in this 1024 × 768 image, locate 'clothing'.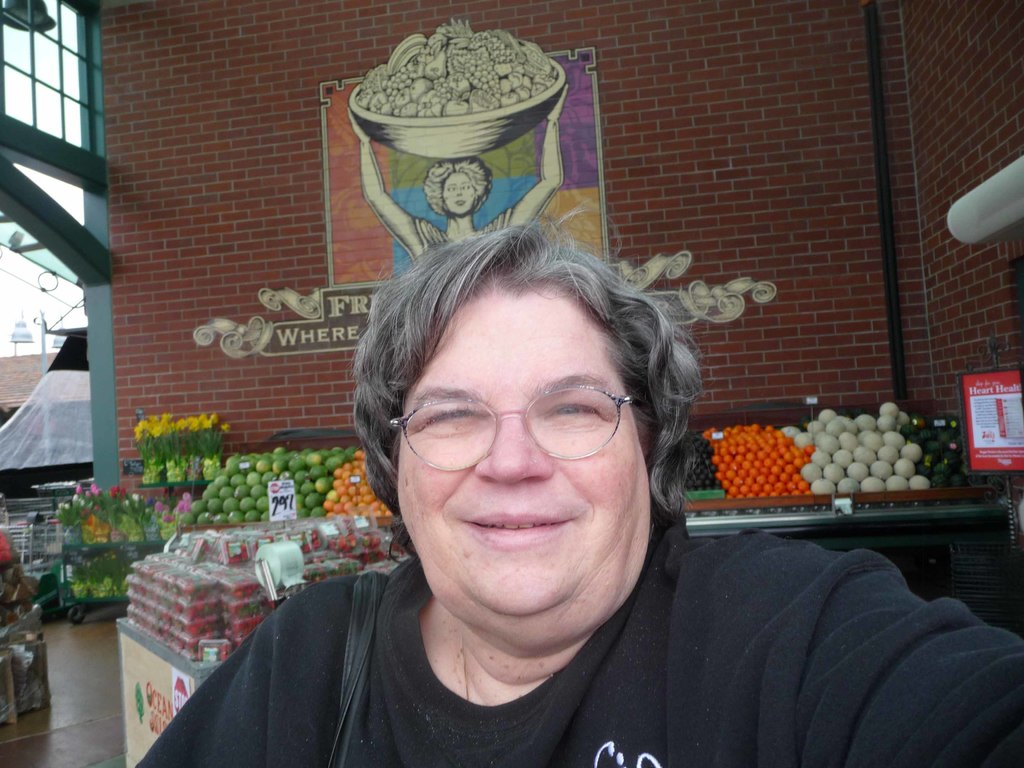
Bounding box: {"left": 136, "top": 508, "right": 1023, "bottom": 767}.
